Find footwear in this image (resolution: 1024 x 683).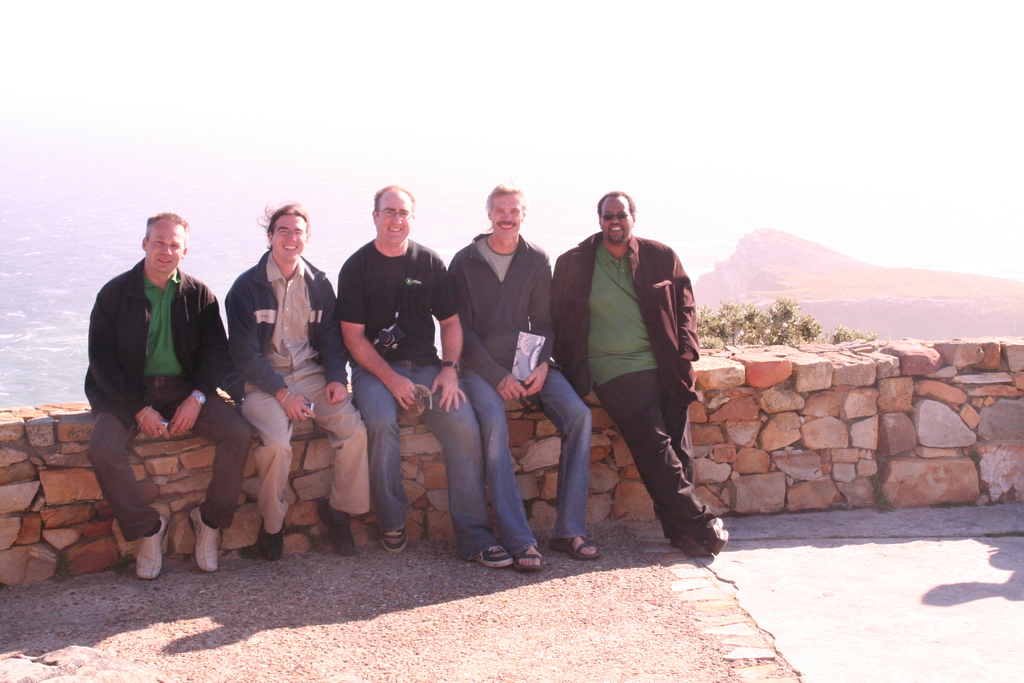
l=257, t=515, r=286, b=562.
